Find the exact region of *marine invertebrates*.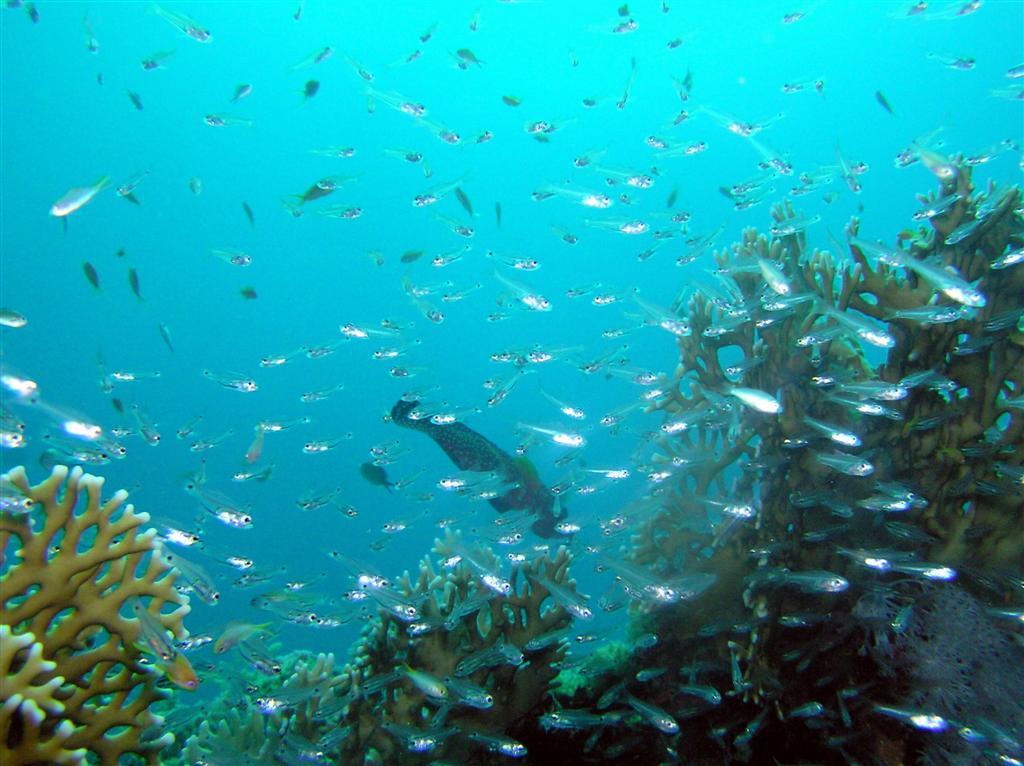
Exact region: <box>675,107,696,124</box>.
